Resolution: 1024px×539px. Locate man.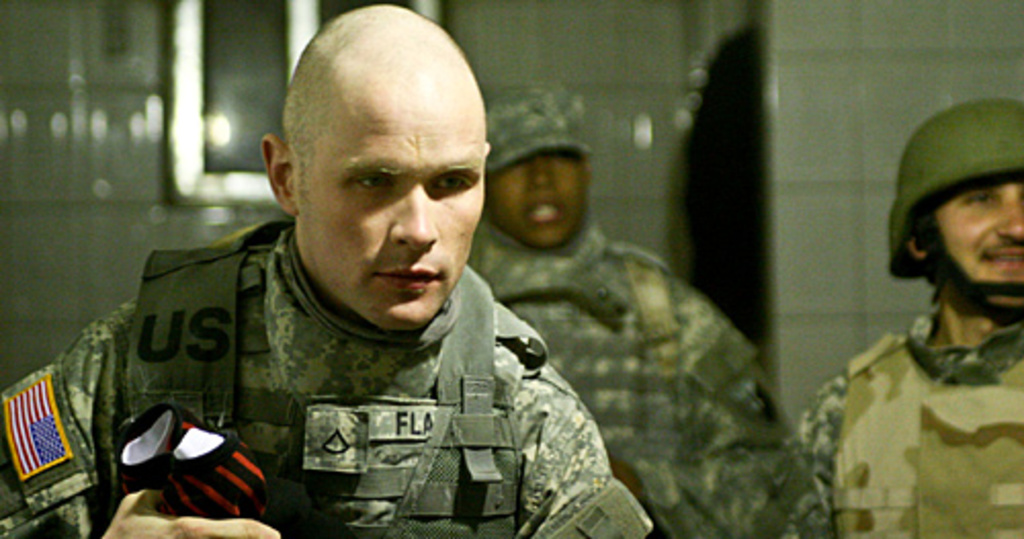
crop(76, 35, 664, 529).
